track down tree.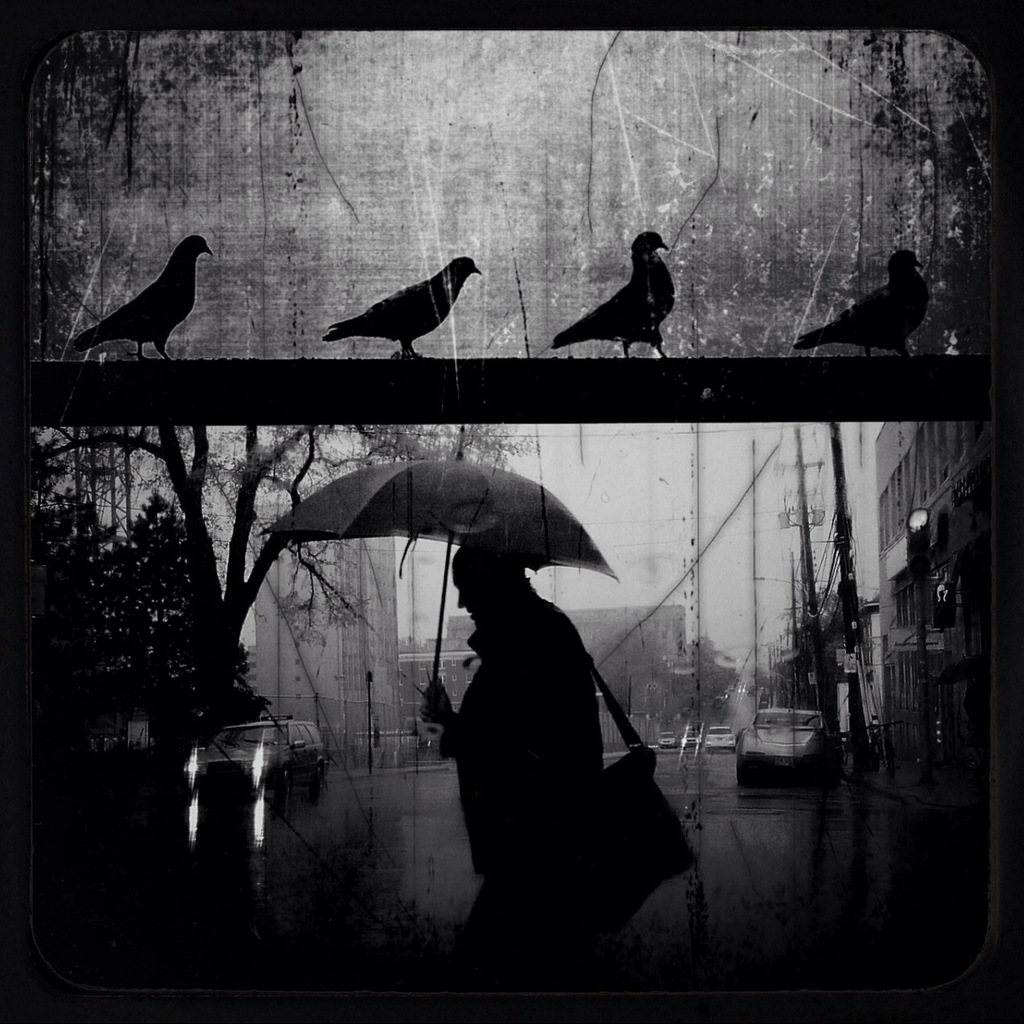
Tracked to x1=142 y1=490 x2=247 y2=714.
